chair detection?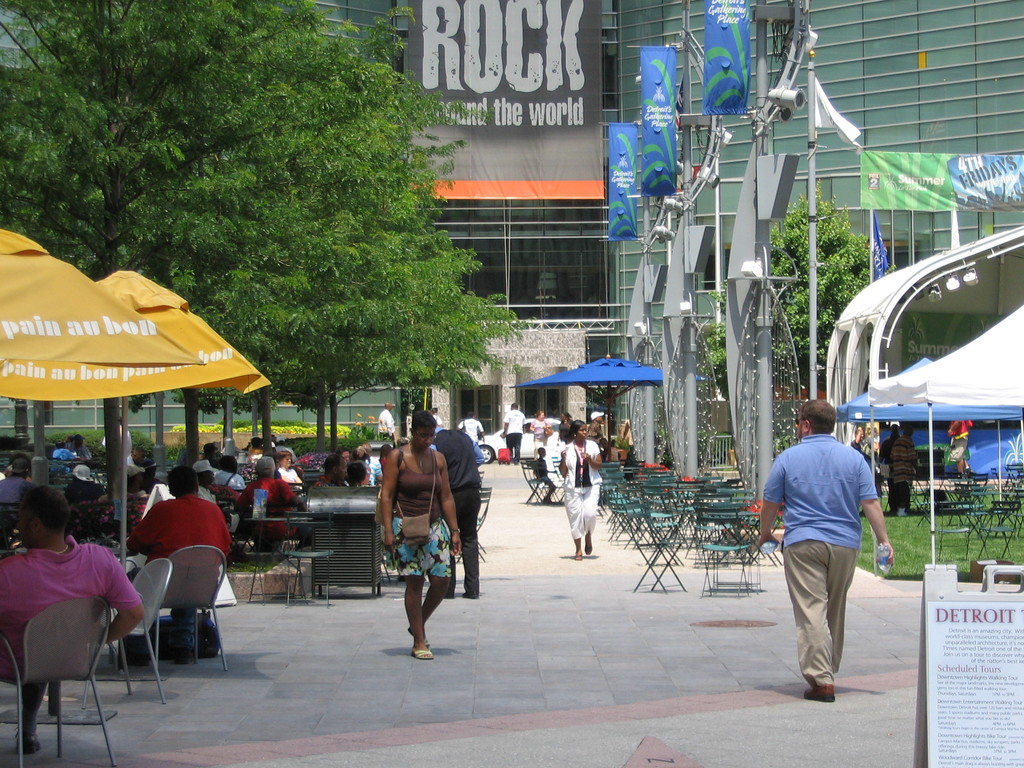
(x1=0, y1=595, x2=122, y2=767)
